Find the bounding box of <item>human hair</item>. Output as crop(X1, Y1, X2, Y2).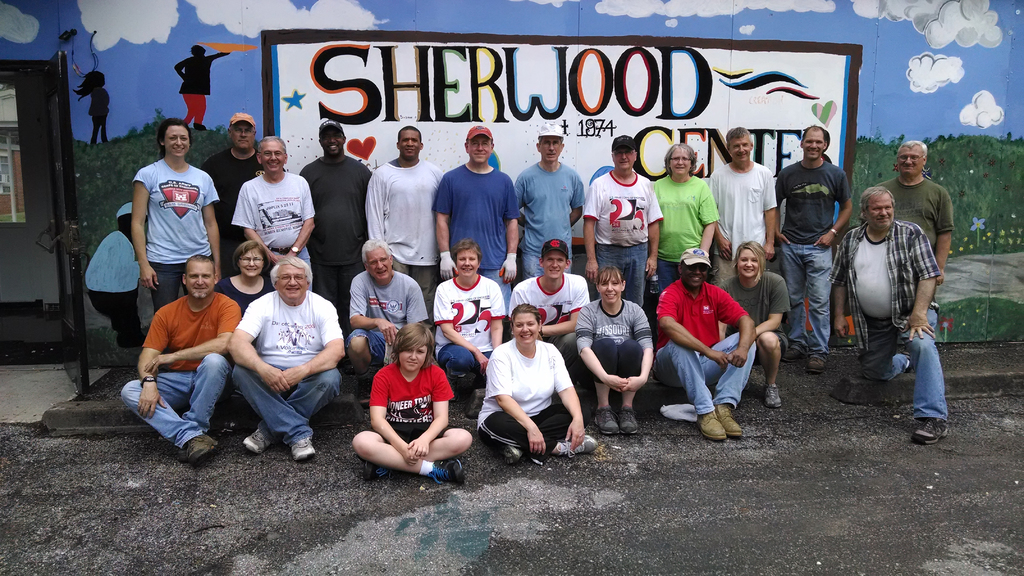
crop(898, 141, 927, 163).
